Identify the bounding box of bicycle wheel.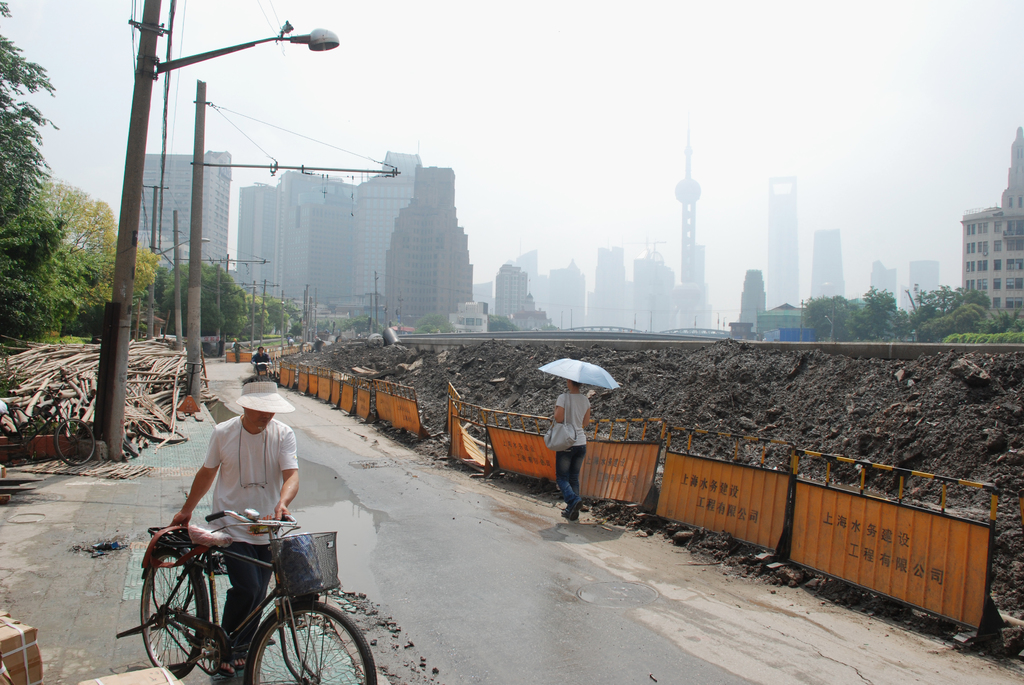
box(246, 599, 376, 684).
